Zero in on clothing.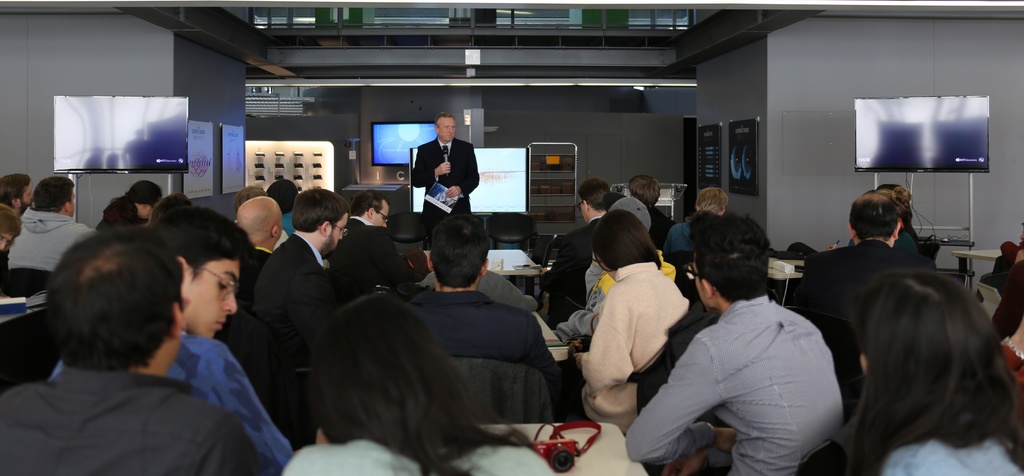
Zeroed in: bbox=(99, 199, 154, 231).
